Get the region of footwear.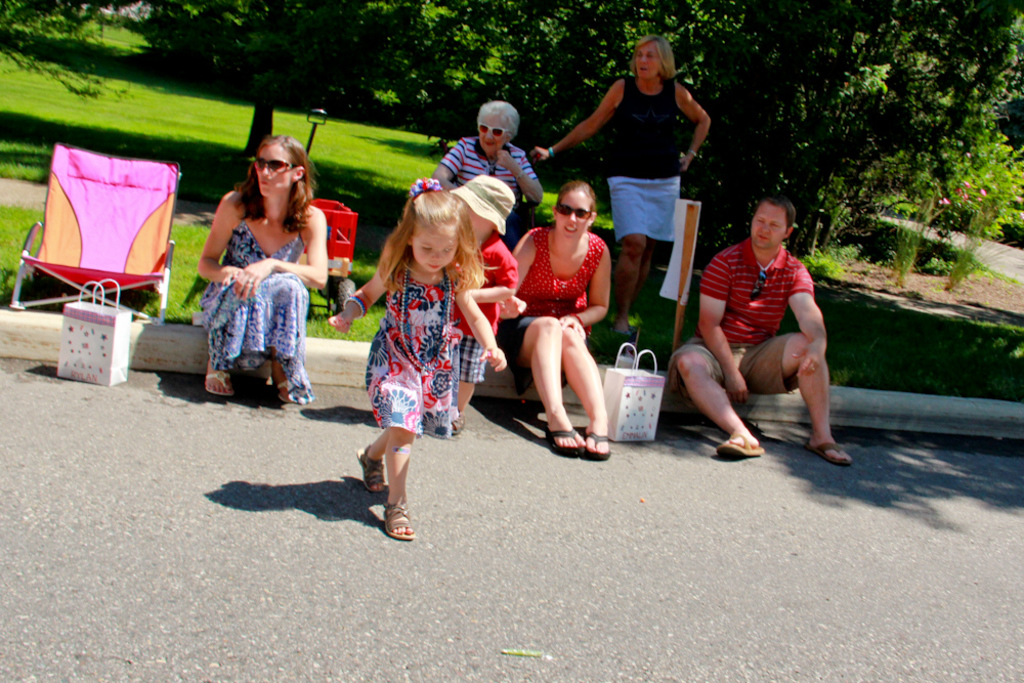
crop(354, 443, 386, 496).
